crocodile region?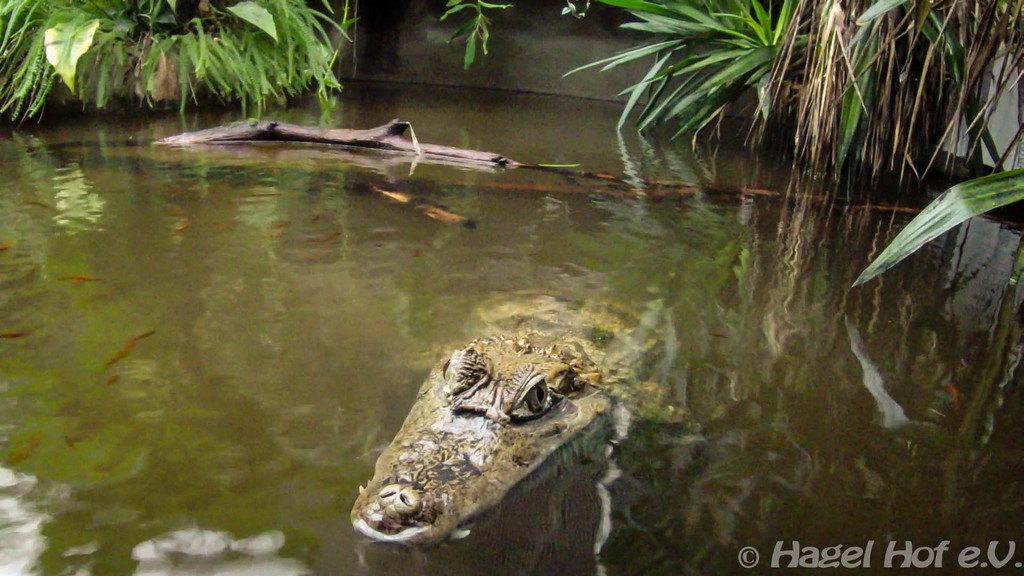
bbox=(344, 285, 689, 544)
